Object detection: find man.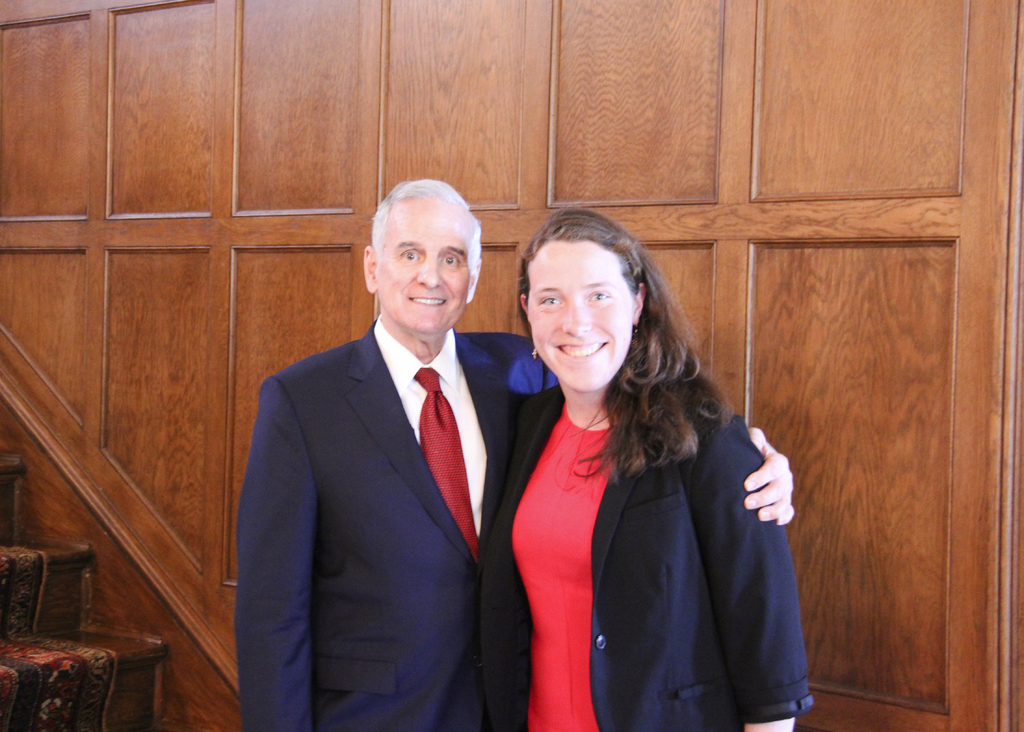
(x1=239, y1=183, x2=795, y2=731).
